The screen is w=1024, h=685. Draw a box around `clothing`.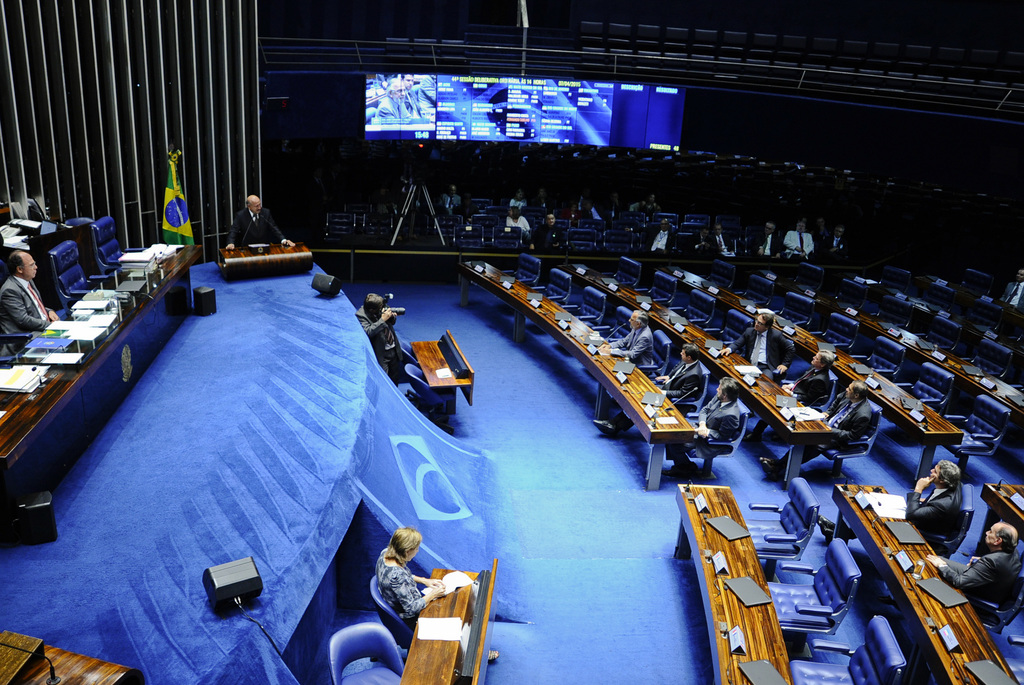
Rect(356, 305, 410, 383).
